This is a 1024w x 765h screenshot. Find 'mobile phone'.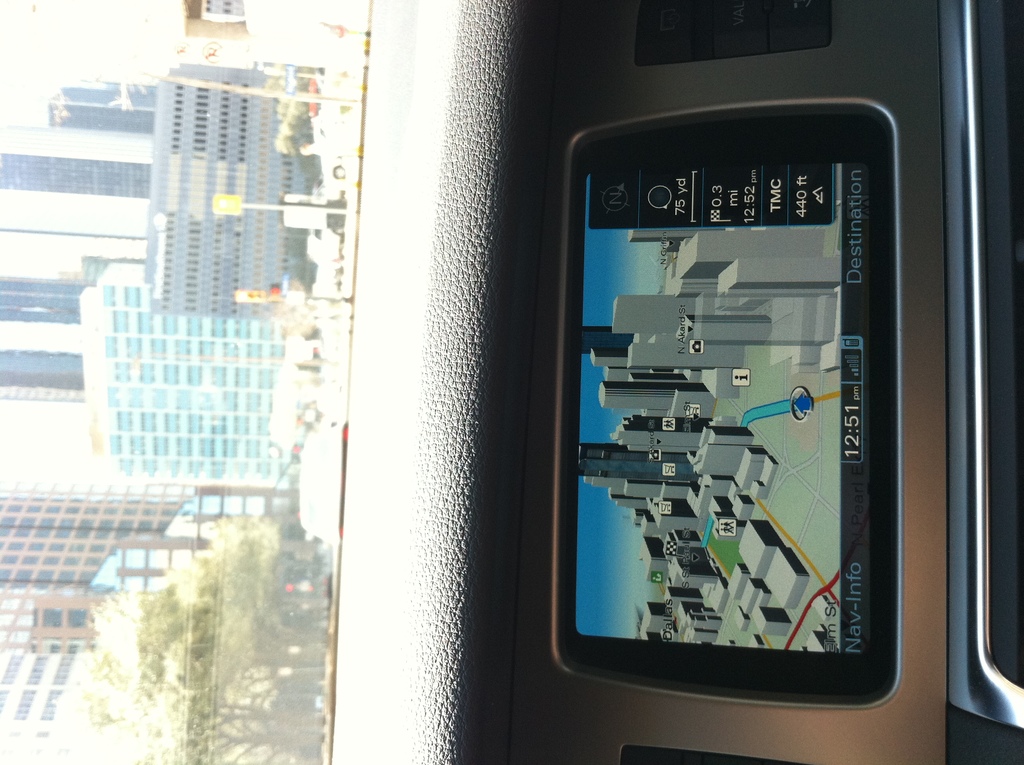
Bounding box: <region>541, 88, 920, 752</region>.
